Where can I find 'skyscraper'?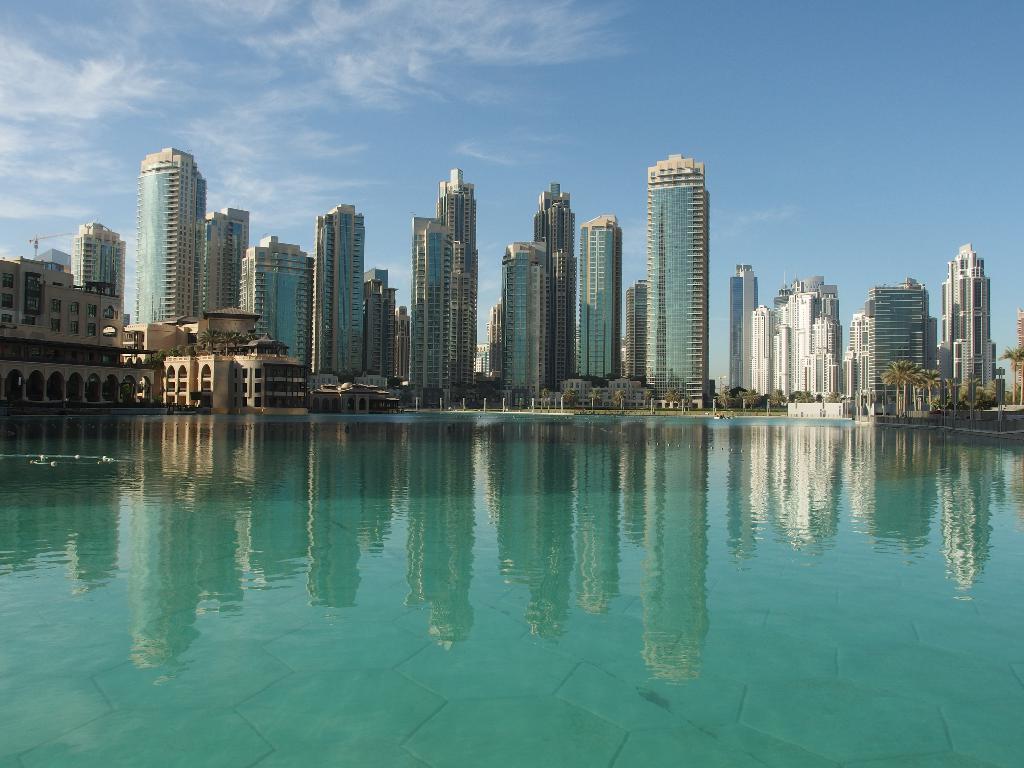
You can find it at box=[197, 204, 259, 310].
